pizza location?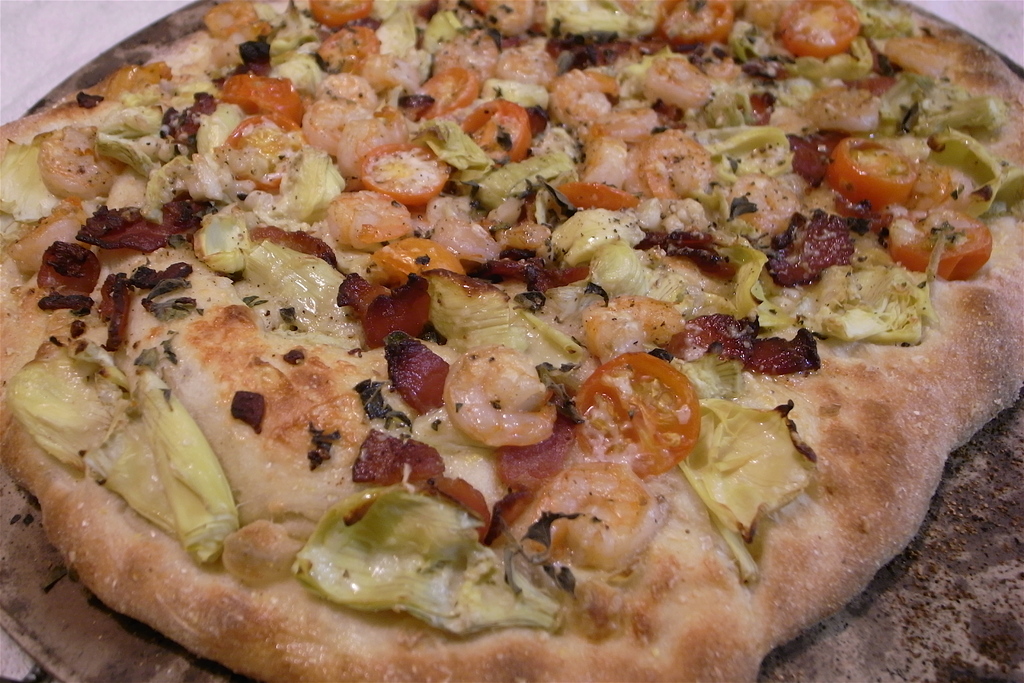
bbox=[0, 0, 1023, 682]
